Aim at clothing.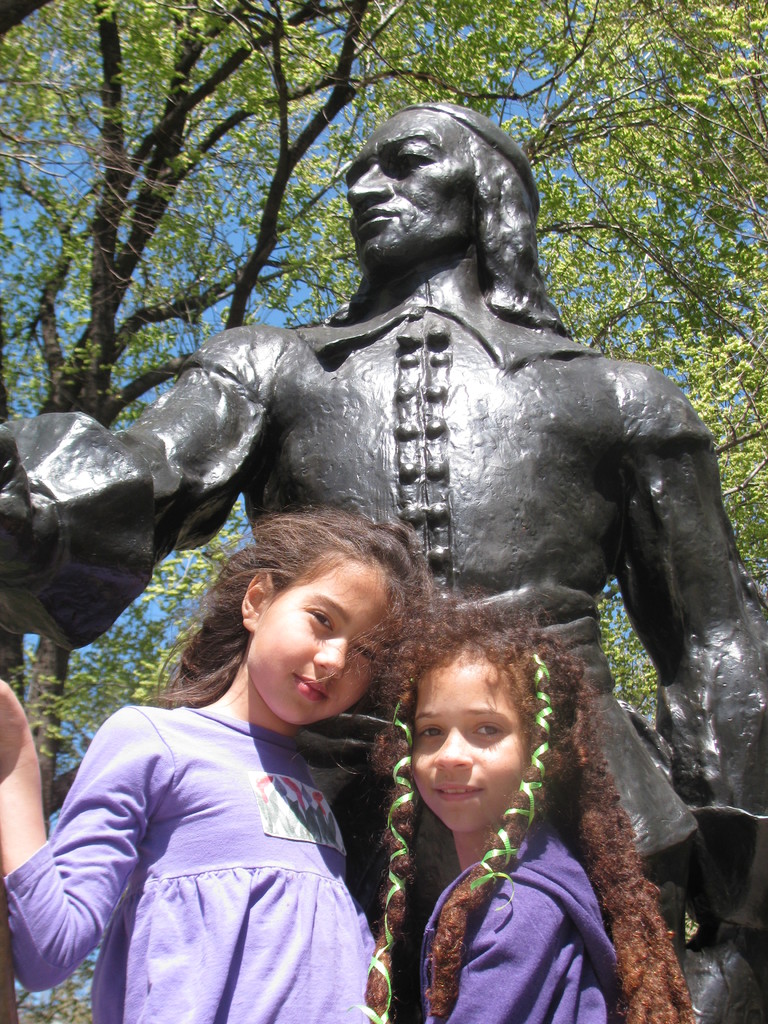
Aimed at 28, 622, 417, 1023.
